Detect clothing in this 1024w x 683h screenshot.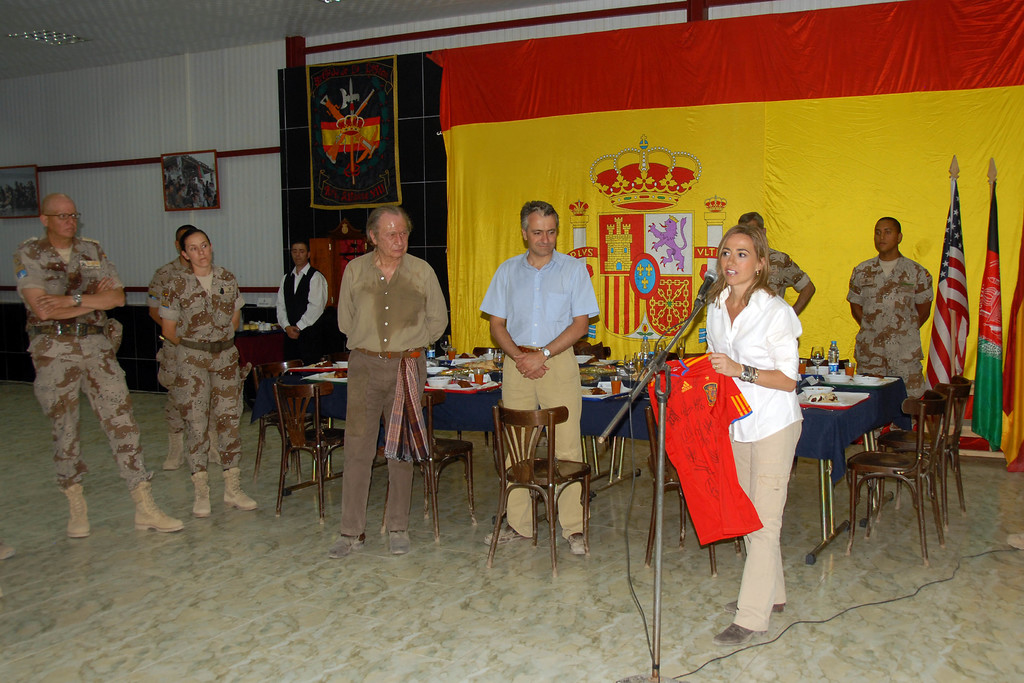
Detection: detection(147, 259, 192, 427).
